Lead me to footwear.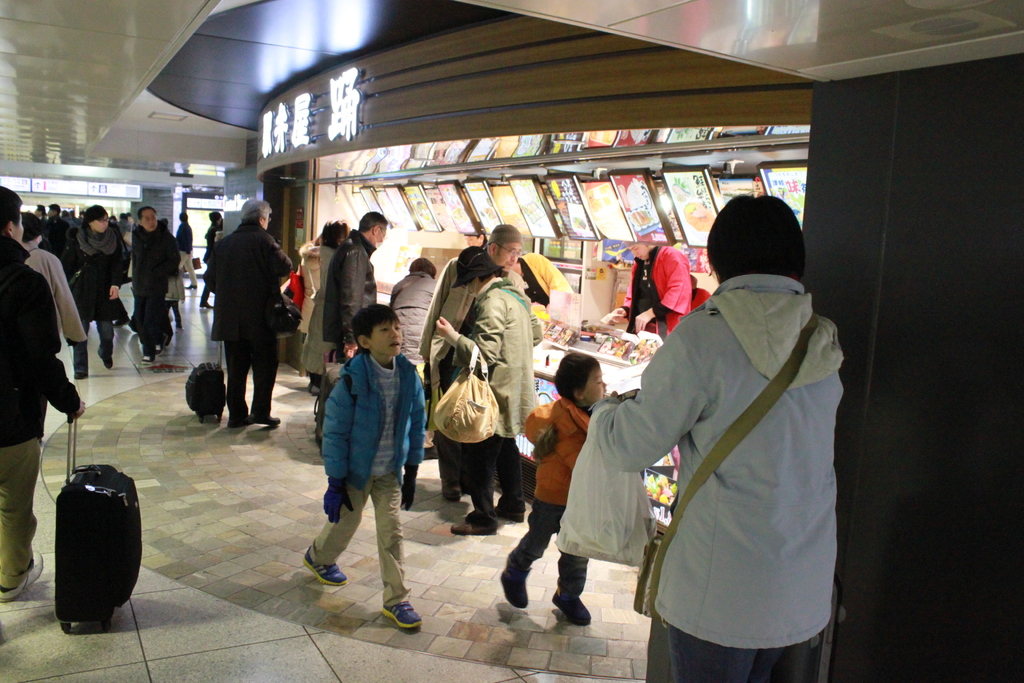
Lead to 72 372 92 381.
